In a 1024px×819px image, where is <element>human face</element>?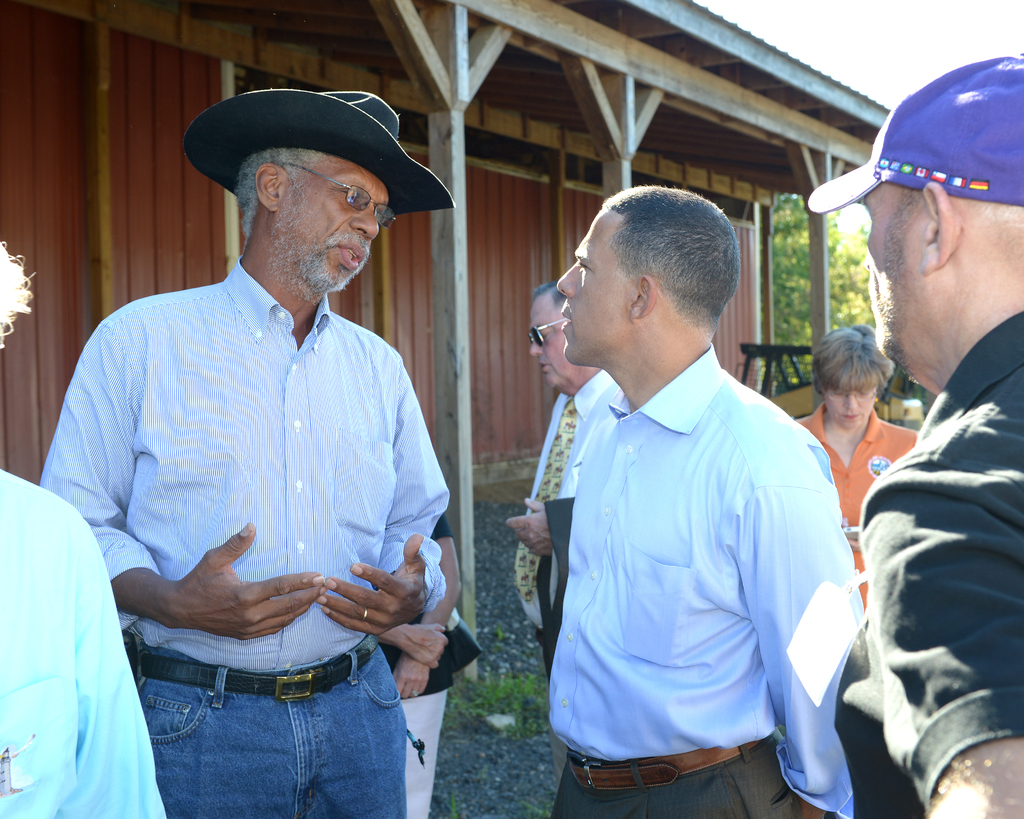
532, 300, 580, 395.
